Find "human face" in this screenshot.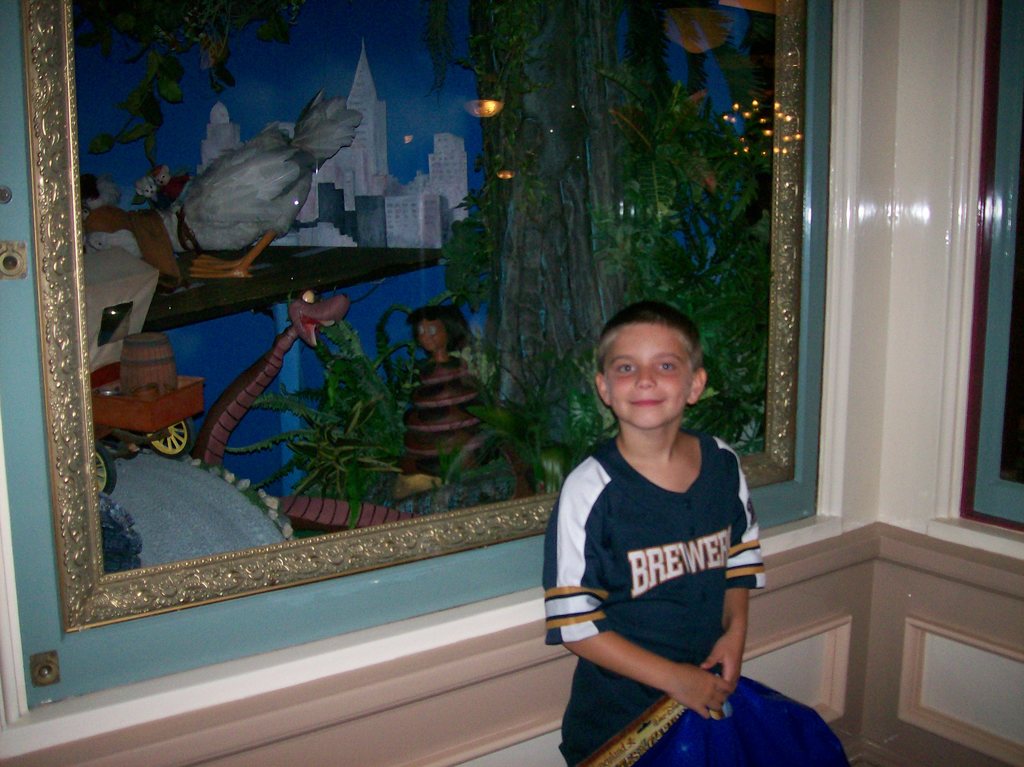
The bounding box for "human face" is box=[603, 325, 691, 431].
